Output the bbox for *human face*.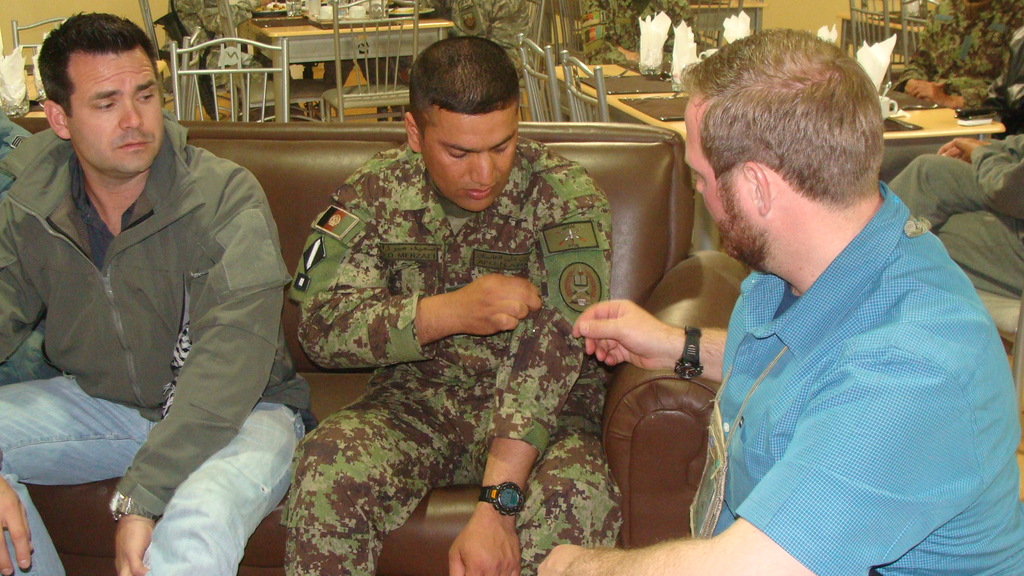
x1=681, y1=95, x2=760, y2=266.
